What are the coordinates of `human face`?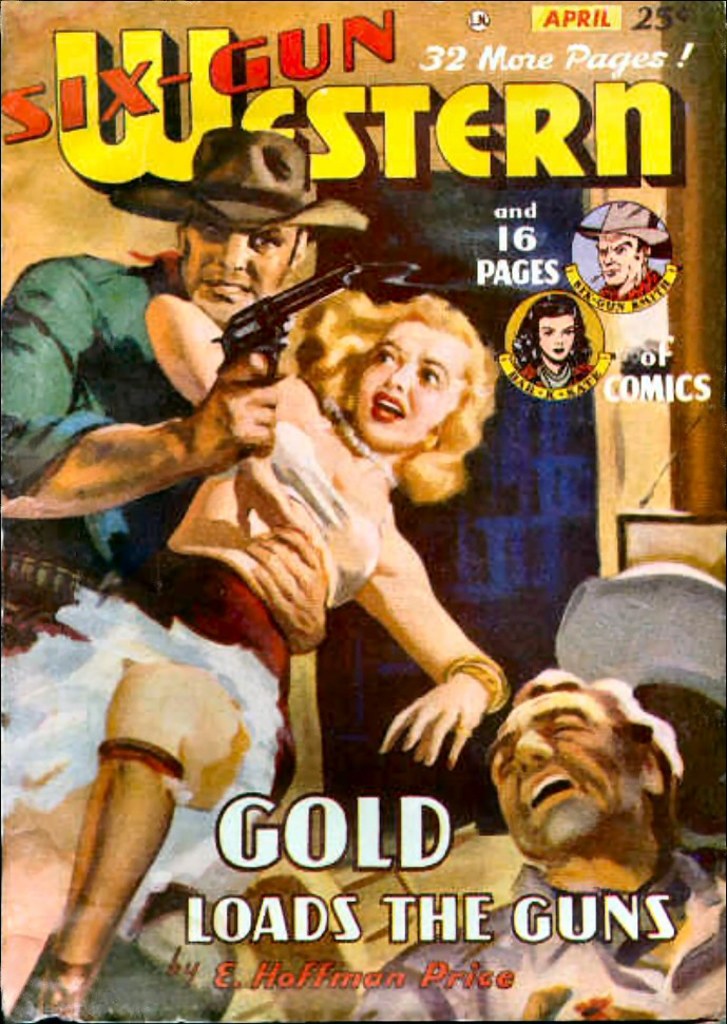
x1=541 y1=311 x2=573 y2=358.
